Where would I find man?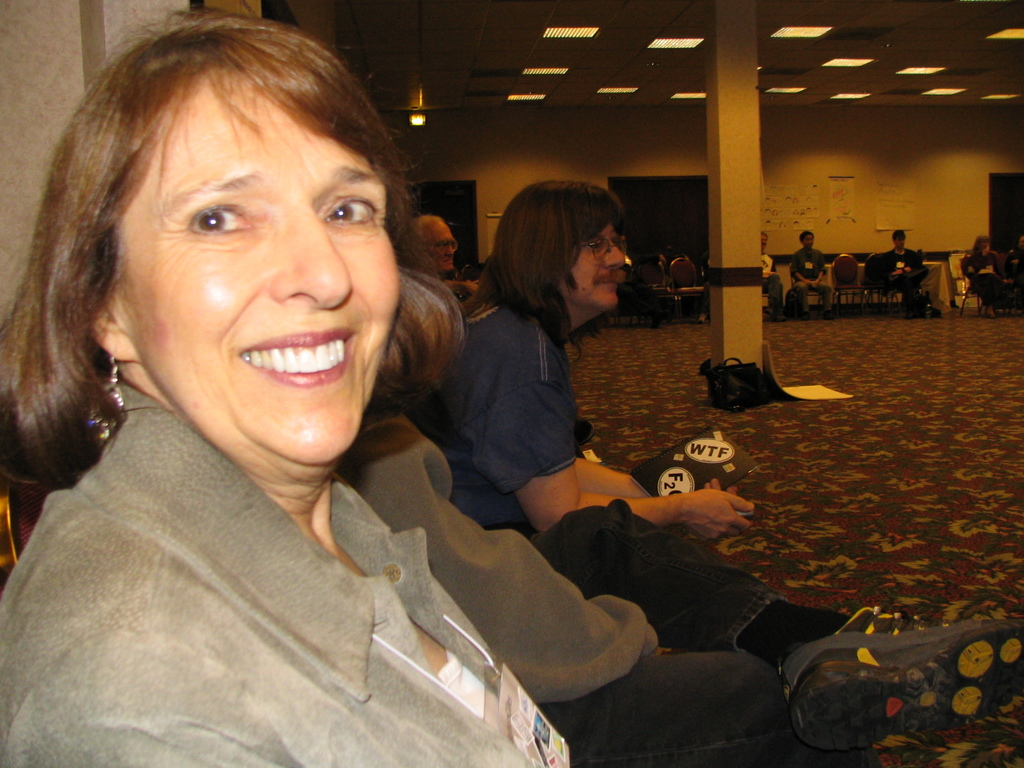
At 418/176/678/553.
